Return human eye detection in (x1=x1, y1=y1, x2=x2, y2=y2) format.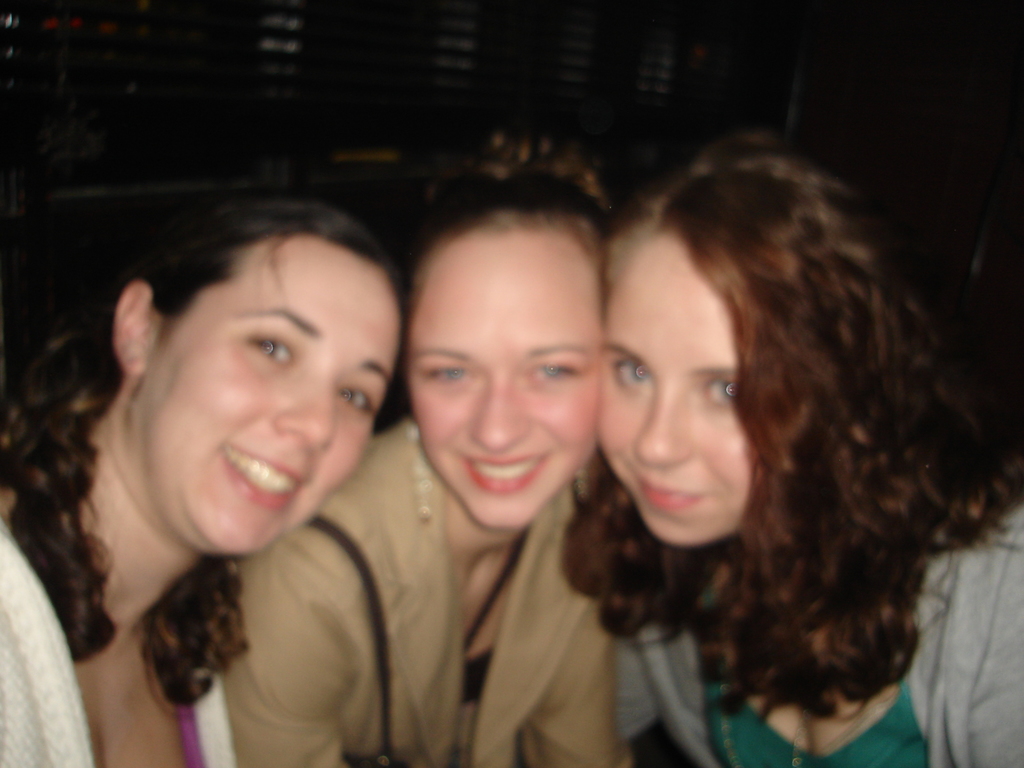
(x1=428, y1=362, x2=477, y2=390).
